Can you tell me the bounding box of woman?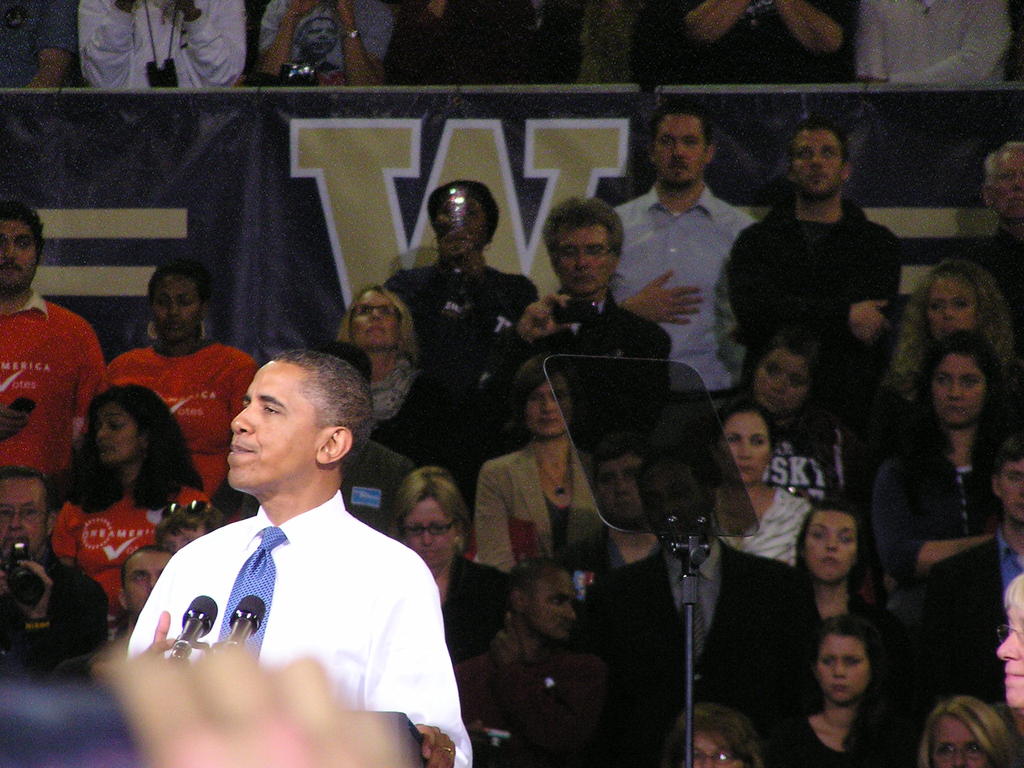
333, 273, 428, 438.
